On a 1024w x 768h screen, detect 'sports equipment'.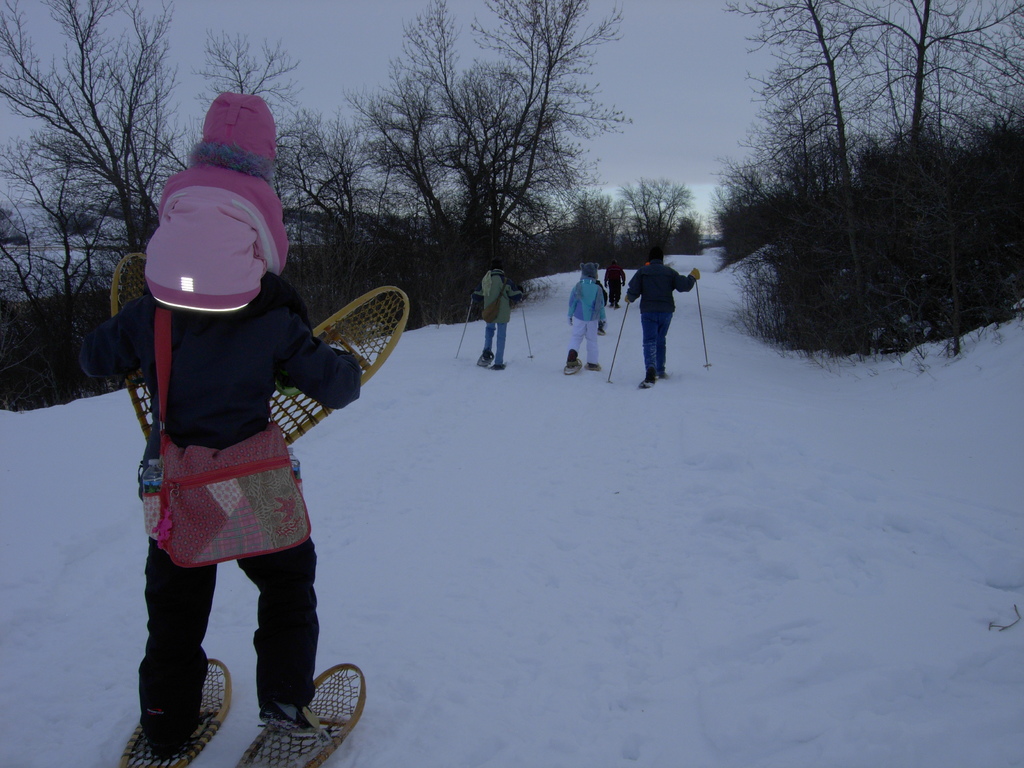
694/271/717/369.
